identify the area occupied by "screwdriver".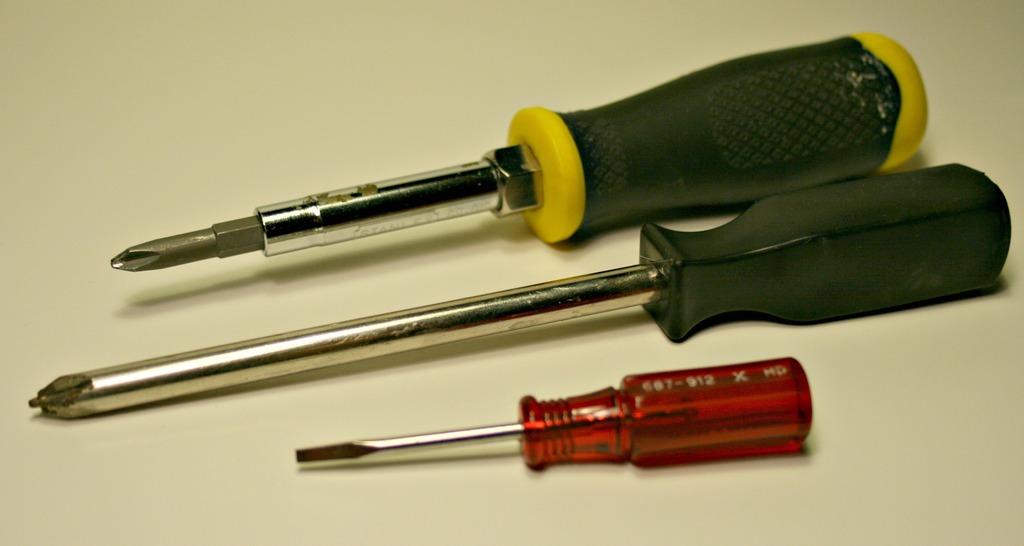
Area: BBox(29, 165, 1007, 415).
